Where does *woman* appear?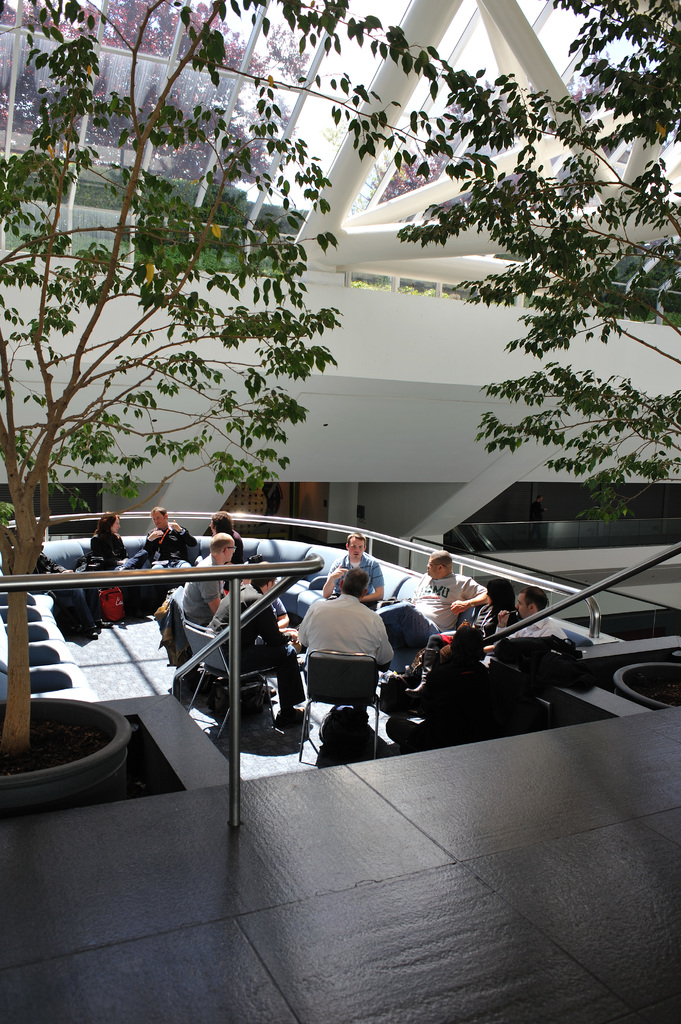
Appears at {"x1": 88, "y1": 508, "x2": 135, "y2": 574}.
